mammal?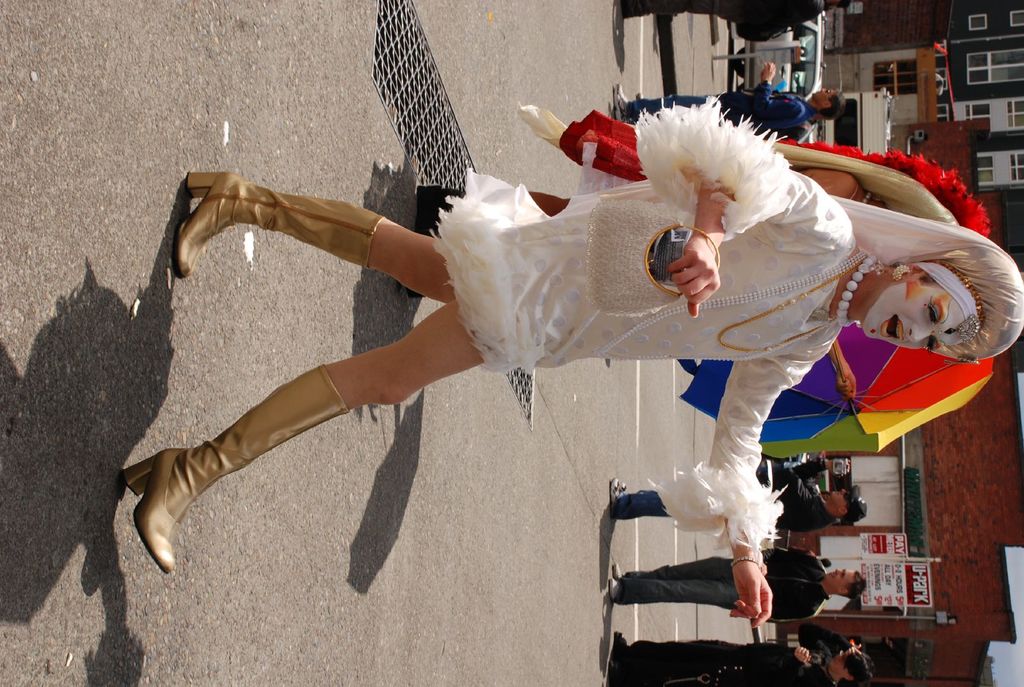
crop(611, 635, 880, 686)
